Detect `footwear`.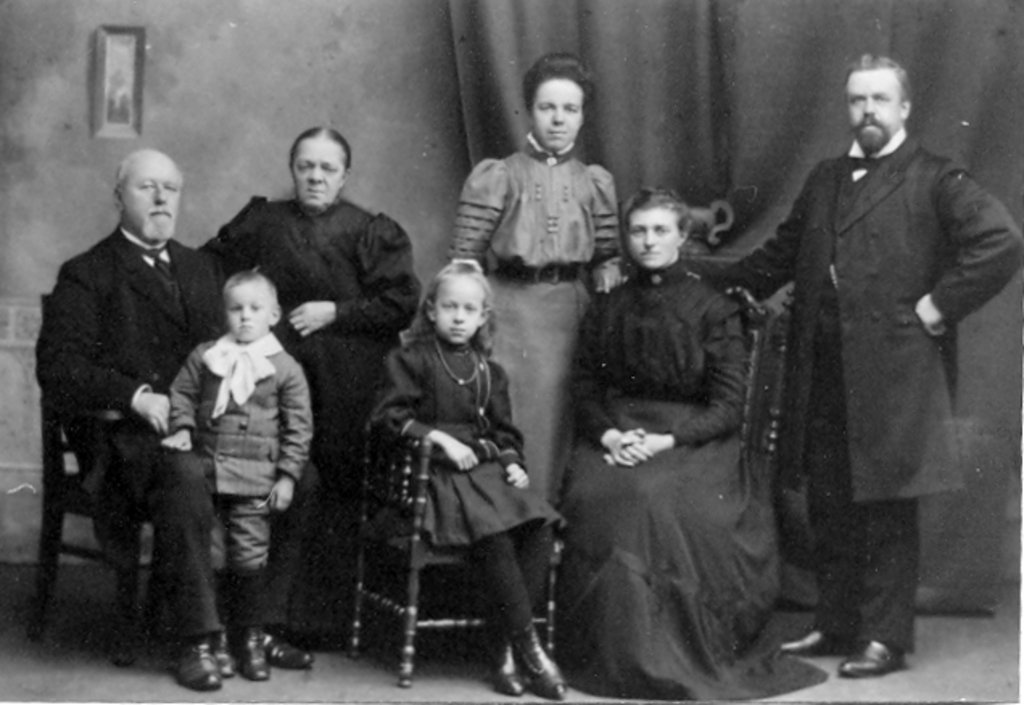
Detected at (left=514, top=629, right=560, bottom=700).
